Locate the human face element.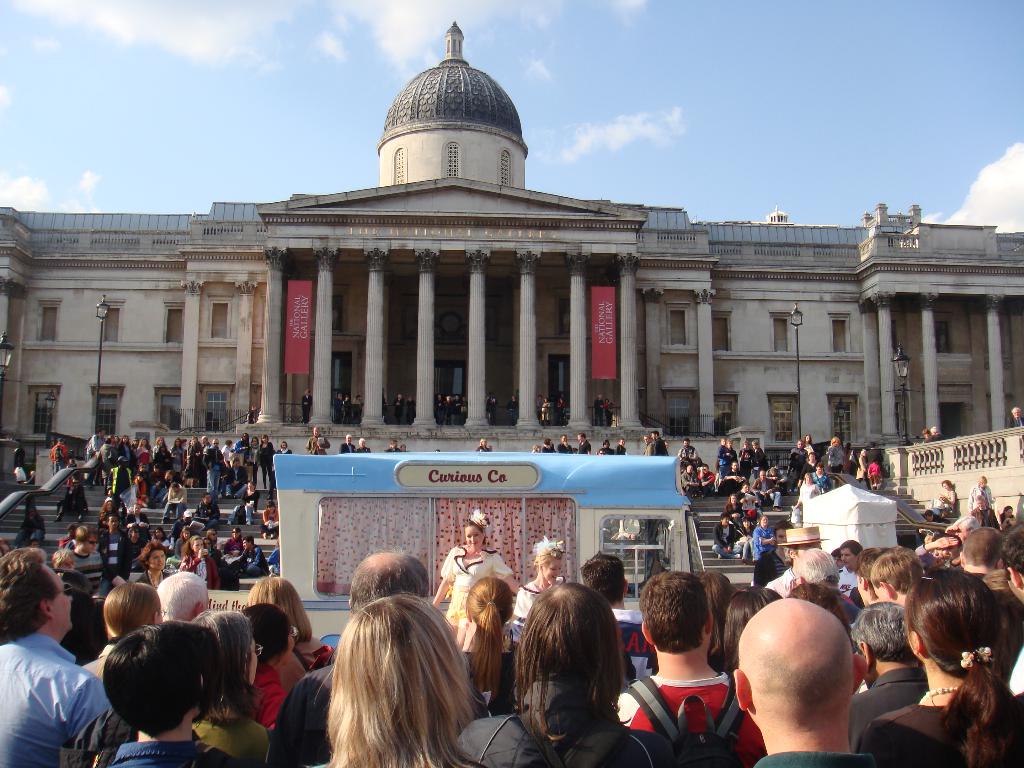
Element bbox: 801,442,802,445.
